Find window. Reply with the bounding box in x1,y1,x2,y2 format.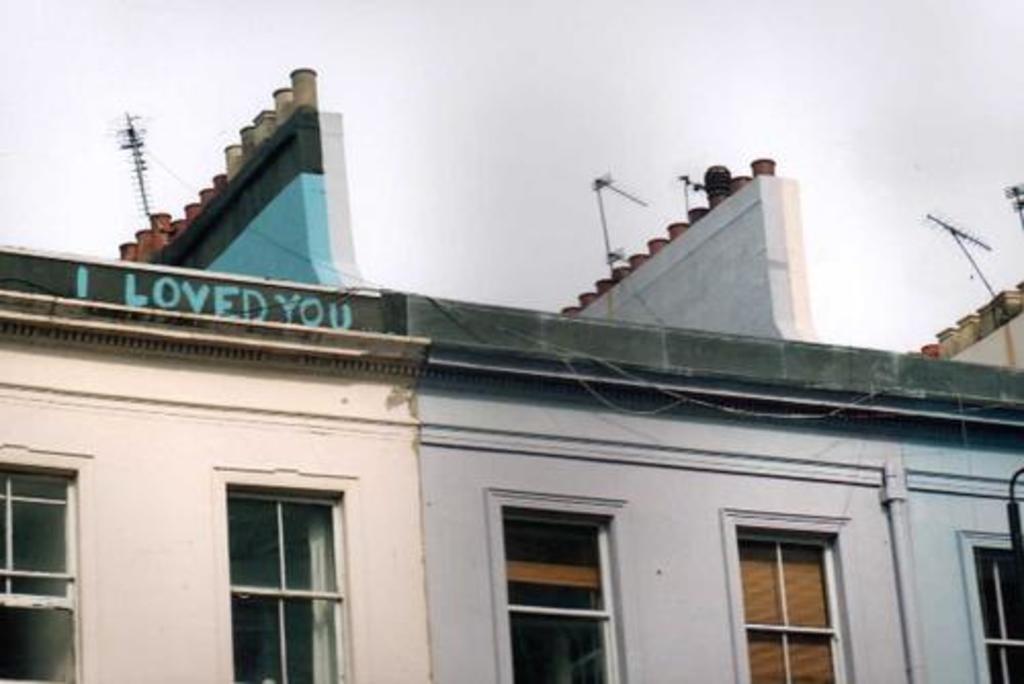
721,508,868,682.
